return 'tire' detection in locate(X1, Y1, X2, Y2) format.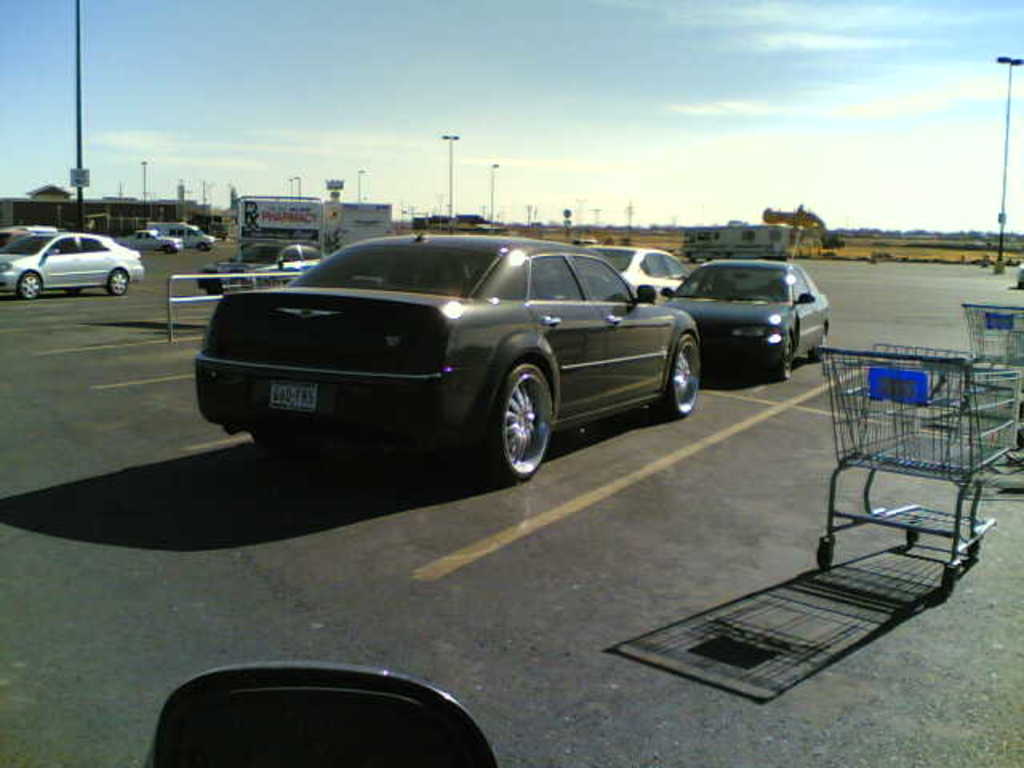
locate(13, 267, 46, 299).
